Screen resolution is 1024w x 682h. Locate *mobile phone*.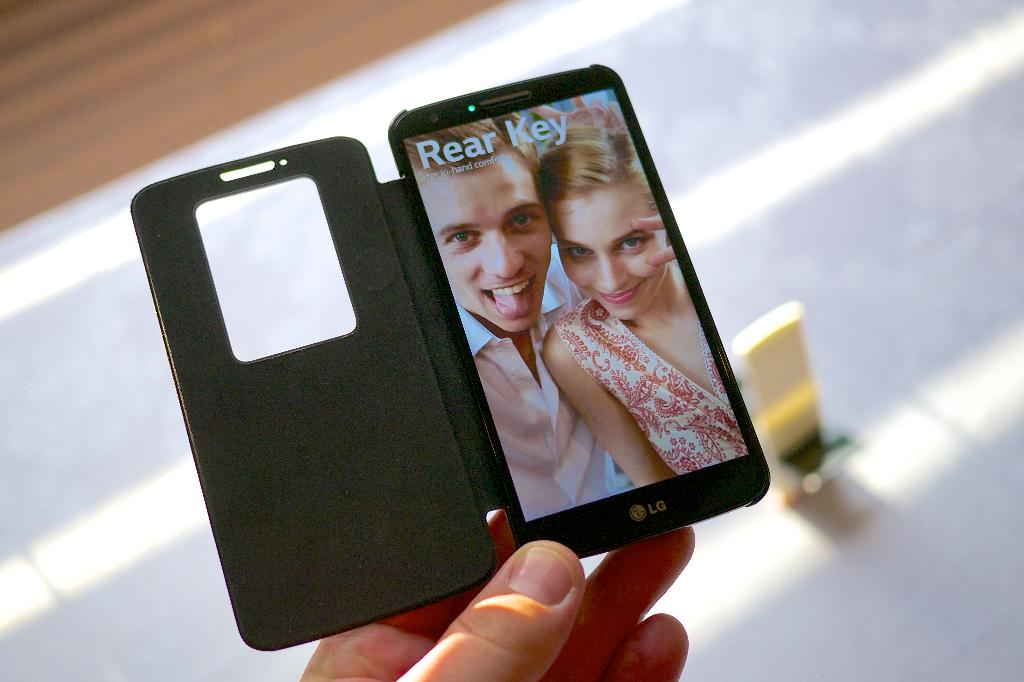
[x1=381, y1=60, x2=773, y2=564].
